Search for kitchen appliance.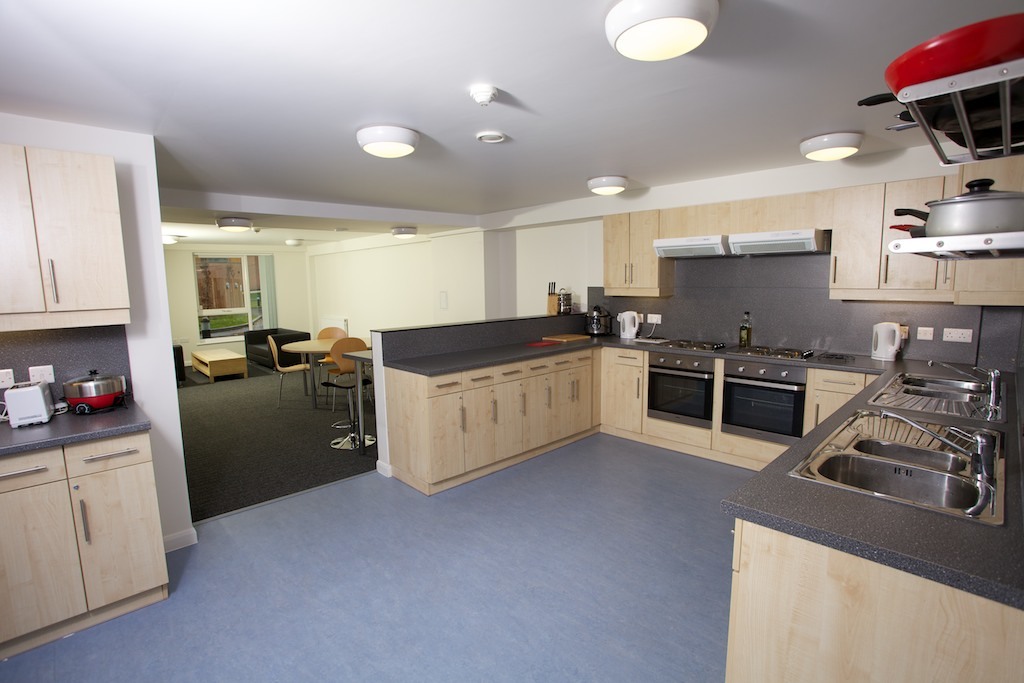
Found at (left=68, top=367, right=128, bottom=411).
